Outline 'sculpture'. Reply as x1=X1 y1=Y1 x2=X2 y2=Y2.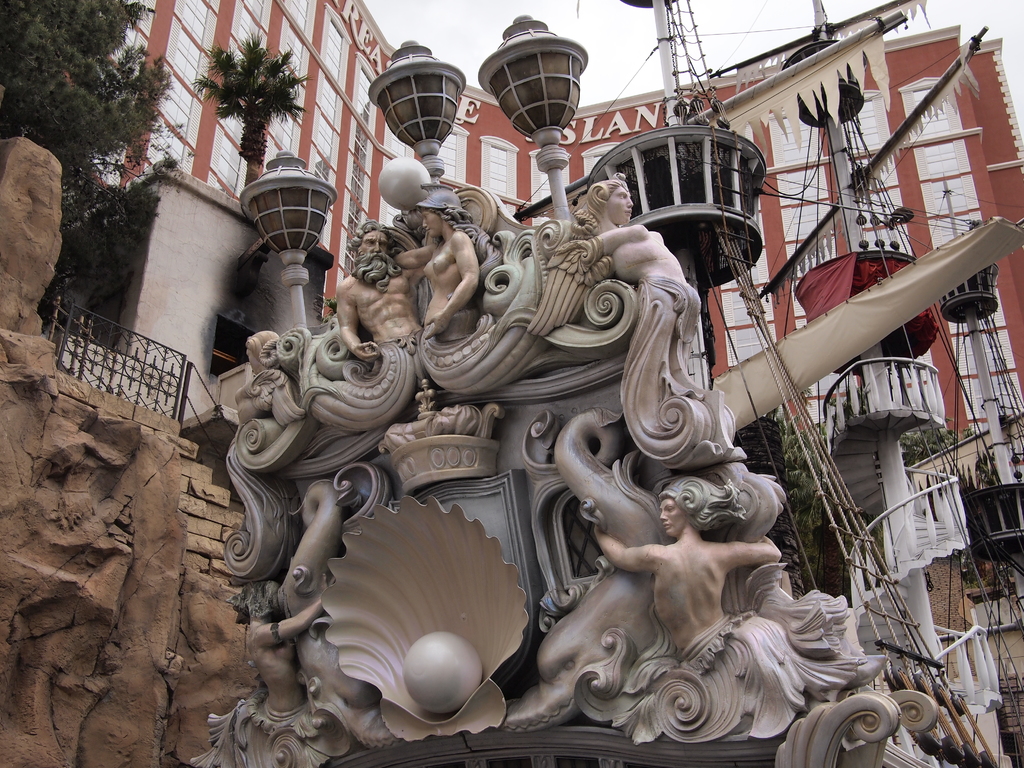
x1=0 y1=129 x2=277 y2=767.
